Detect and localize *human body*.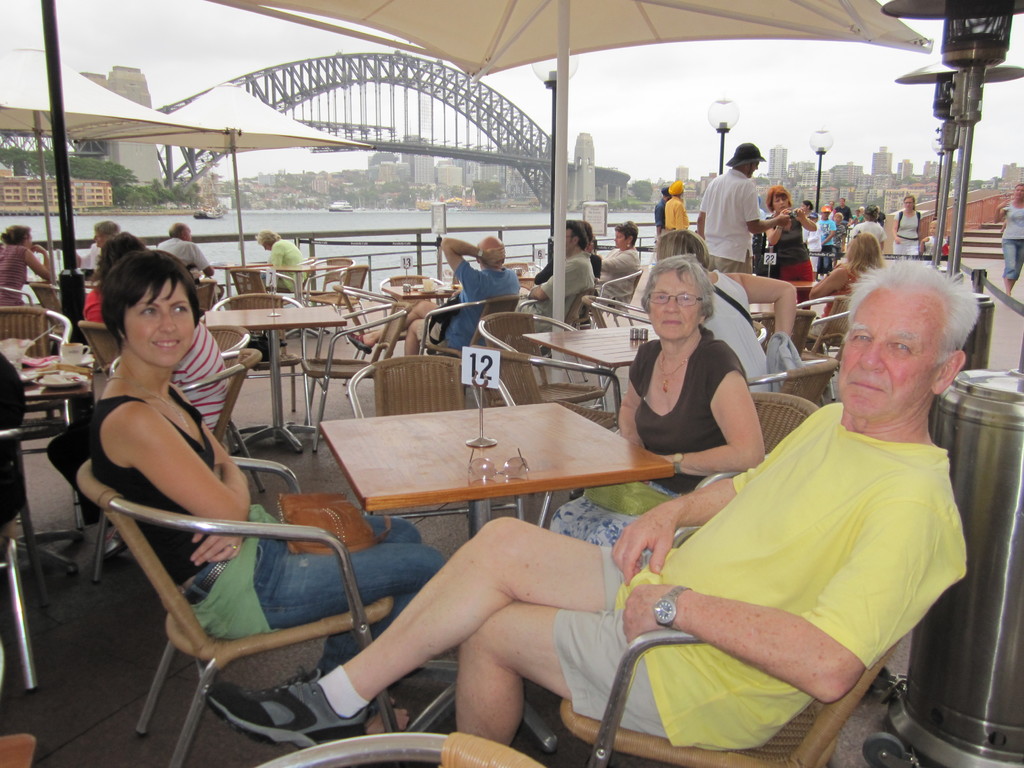
Localized at 995/188/1023/298.
